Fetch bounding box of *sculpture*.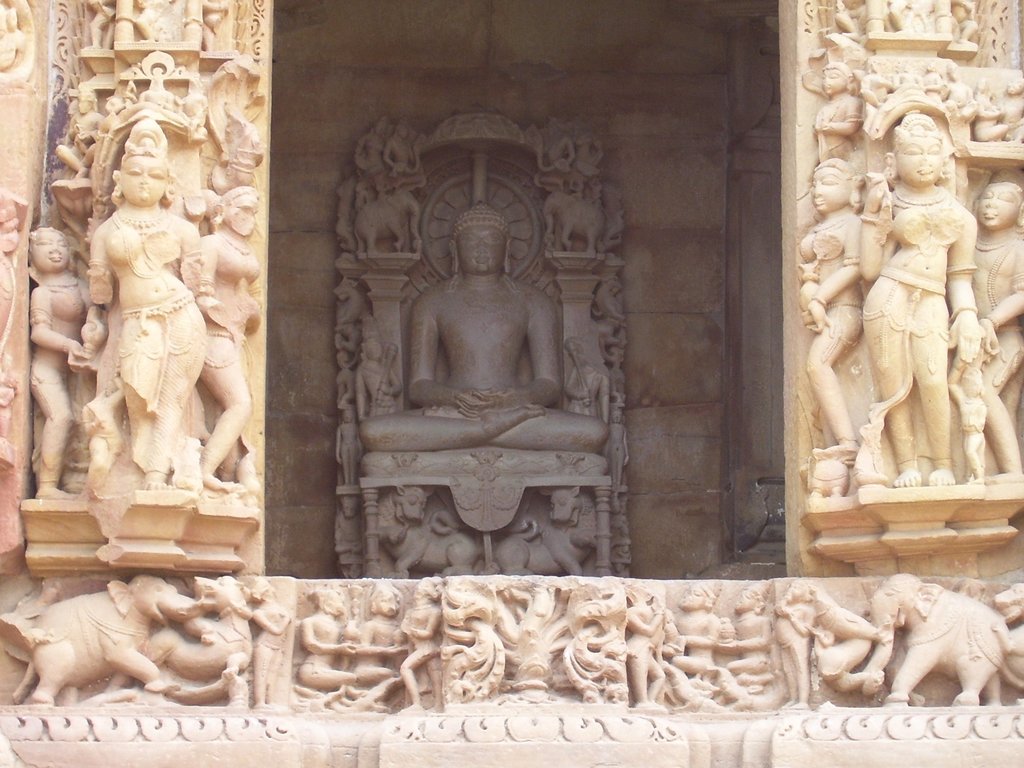
Bbox: <bbox>354, 189, 429, 254</bbox>.
